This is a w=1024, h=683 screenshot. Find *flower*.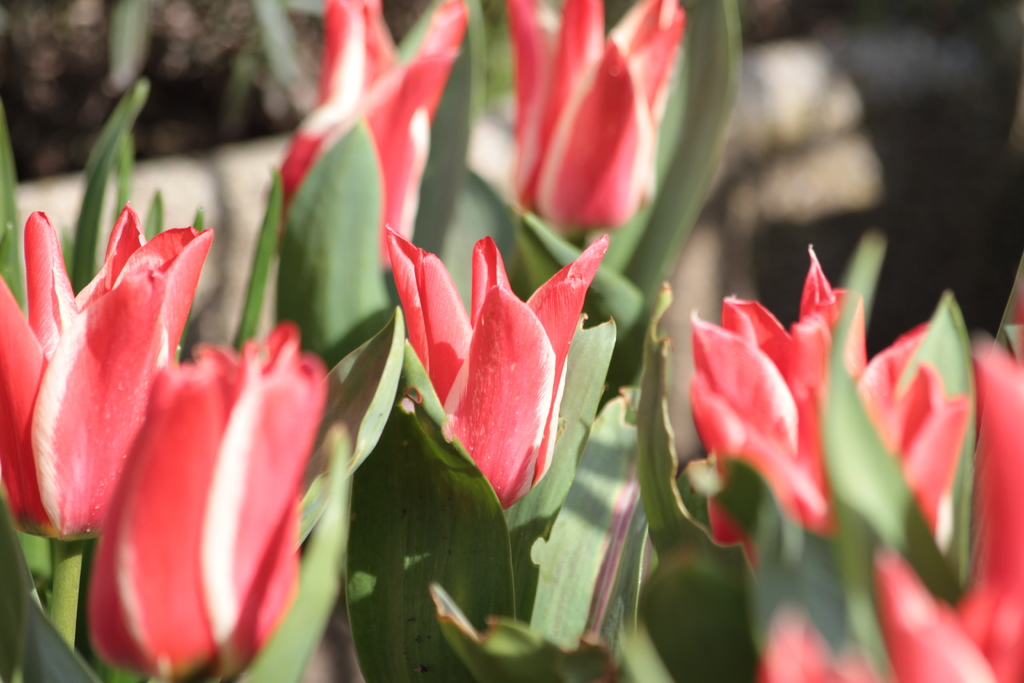
Bounding box: bbox=(388, 226, 623, 516).
